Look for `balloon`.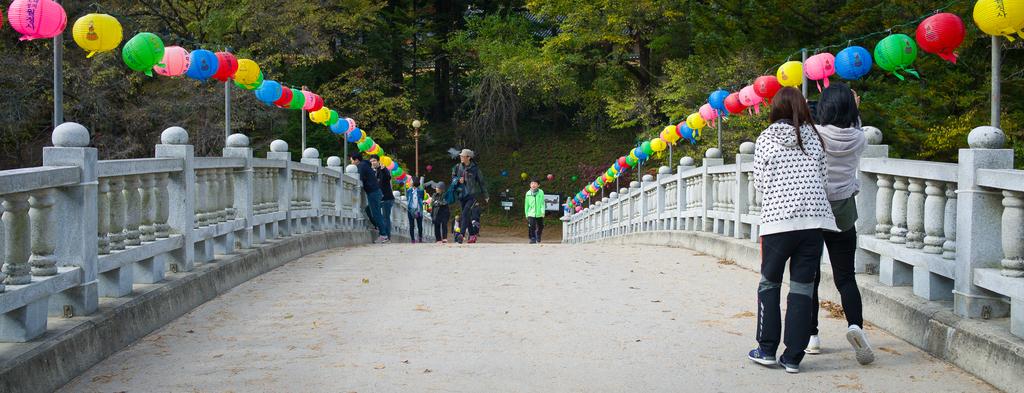
Found: select_region(72, 13, 125, 62).
